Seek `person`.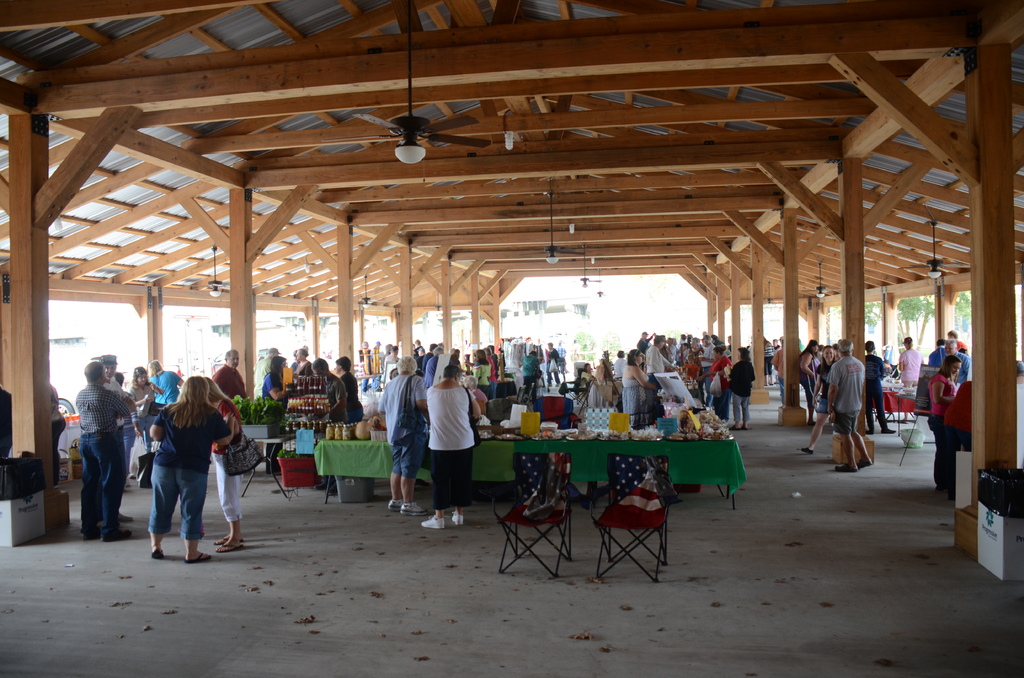
pyautogui.locateOnScreen(65, 341, 130, 542).
